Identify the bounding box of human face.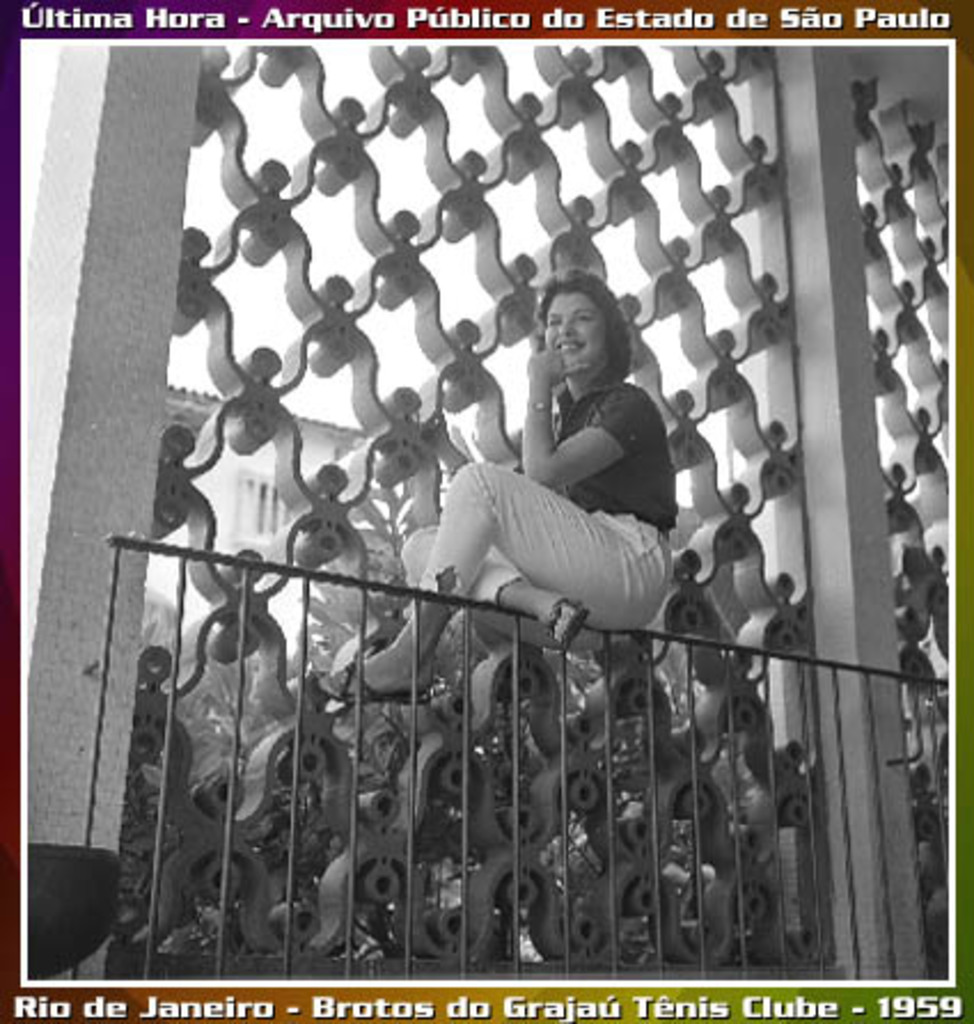
pyautogui.locateOnScreen(545, 289, 605, 373).
